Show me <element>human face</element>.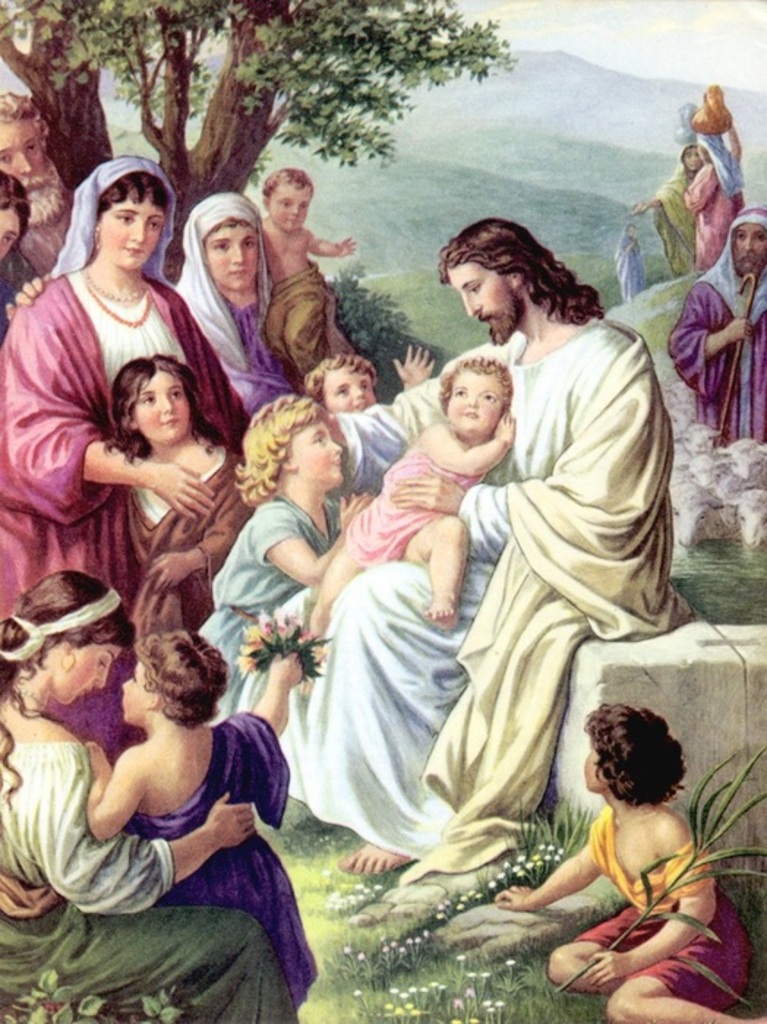
<element>human face</element> is here: region(729, 222, 766, 274).
